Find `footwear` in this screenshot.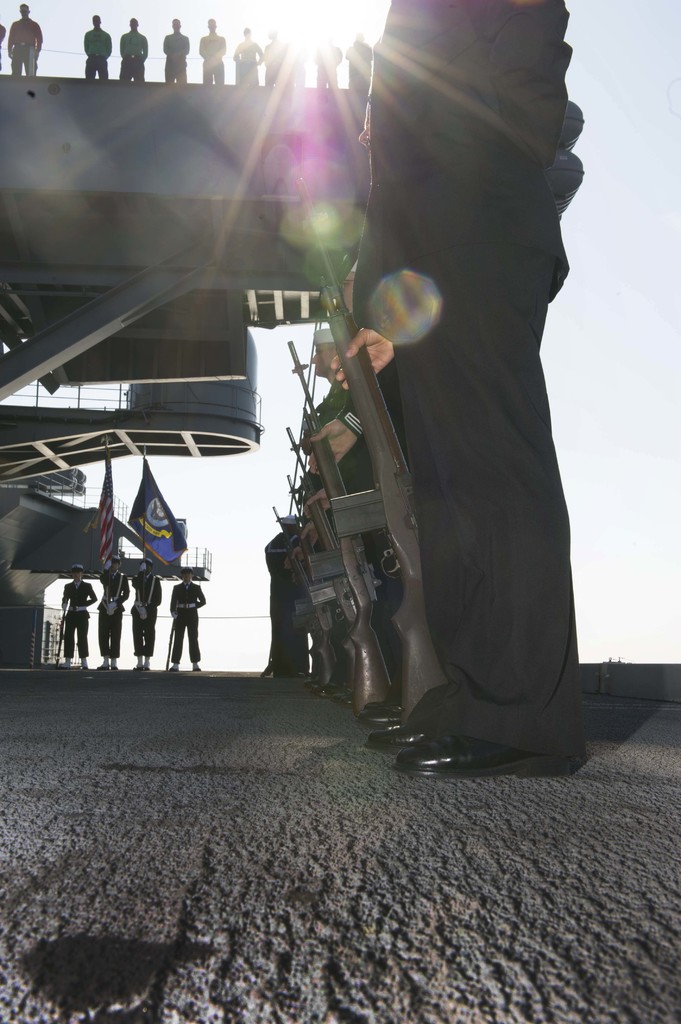
The bounding box for `footwear` is [x1=54, y1=662, x2=73, y2=671].
